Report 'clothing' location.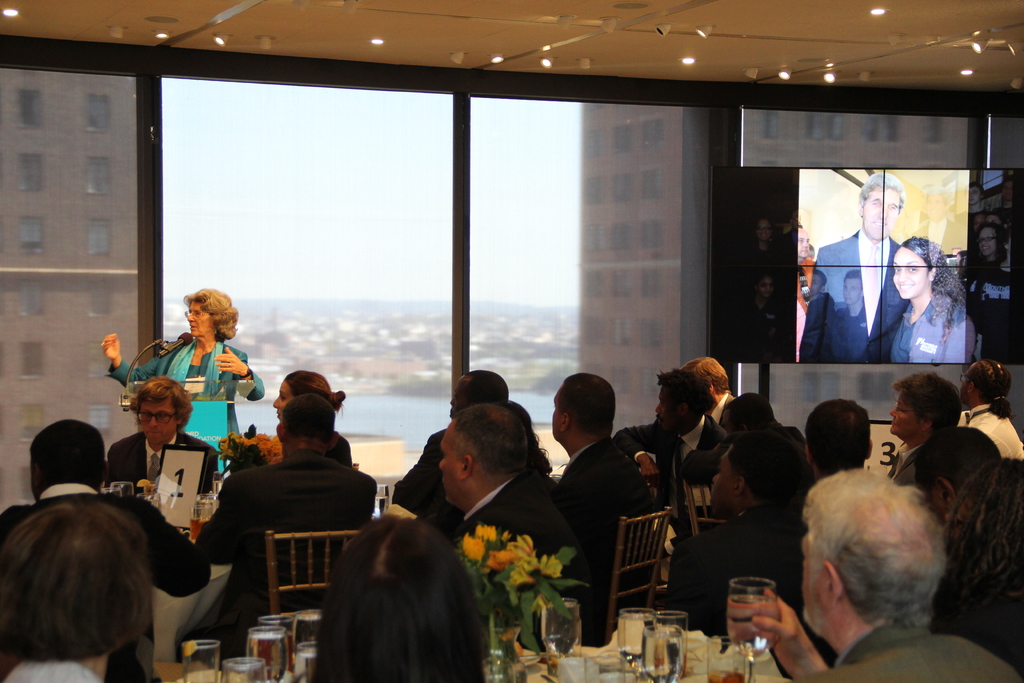
Report: 893/290/974/361.
